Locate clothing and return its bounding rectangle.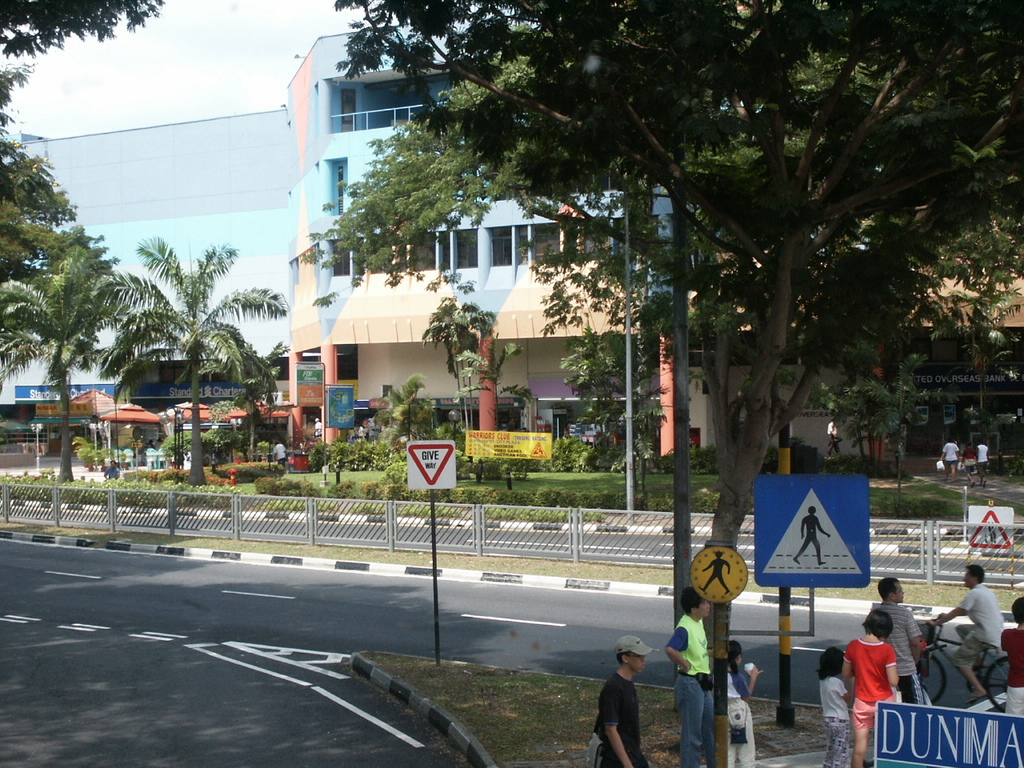
bbox(863, 598, 921, 712).
